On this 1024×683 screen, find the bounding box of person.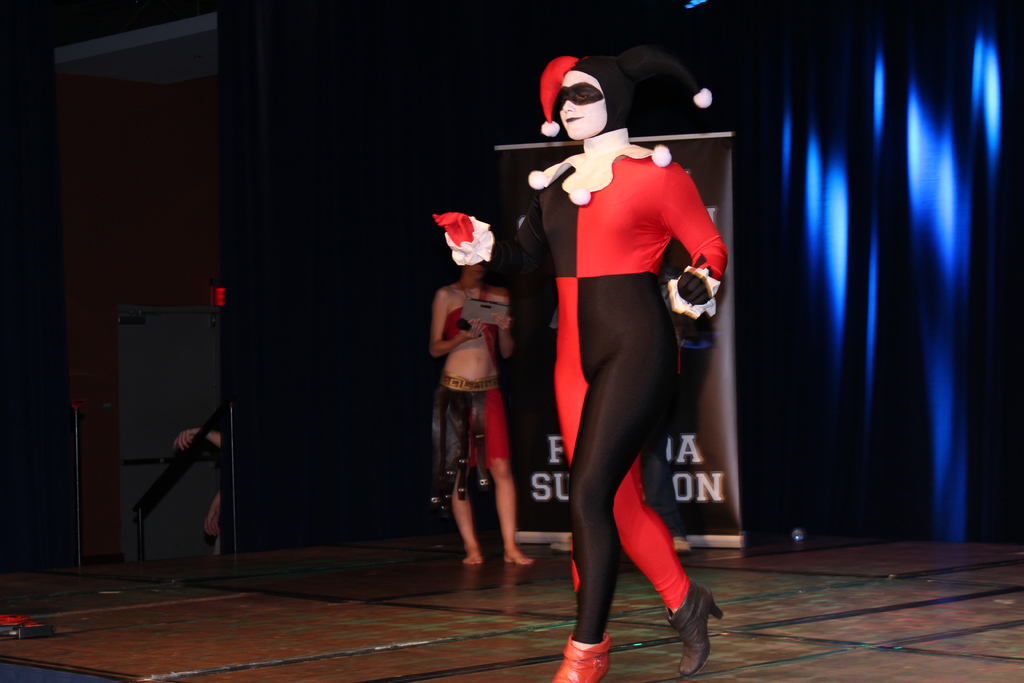
Bounding box: pyautogui.locateOnScreen(508, 42, 733, 644).
